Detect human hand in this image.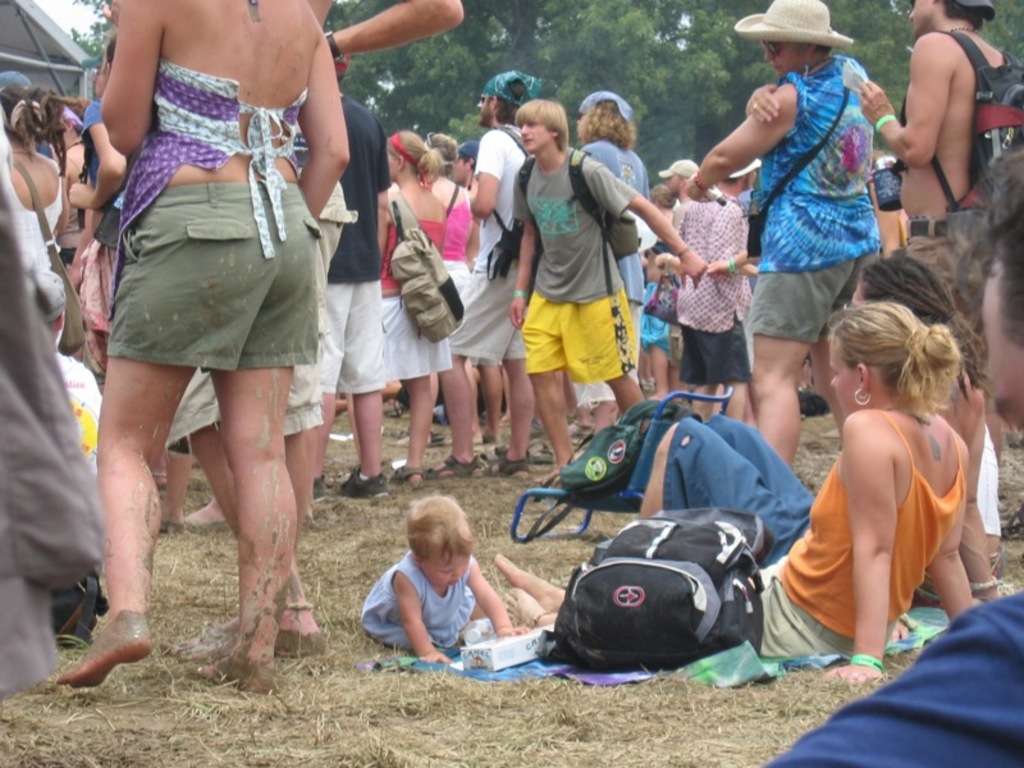
Detection: (x1=490, y1=625, x2=531, y2=636).
